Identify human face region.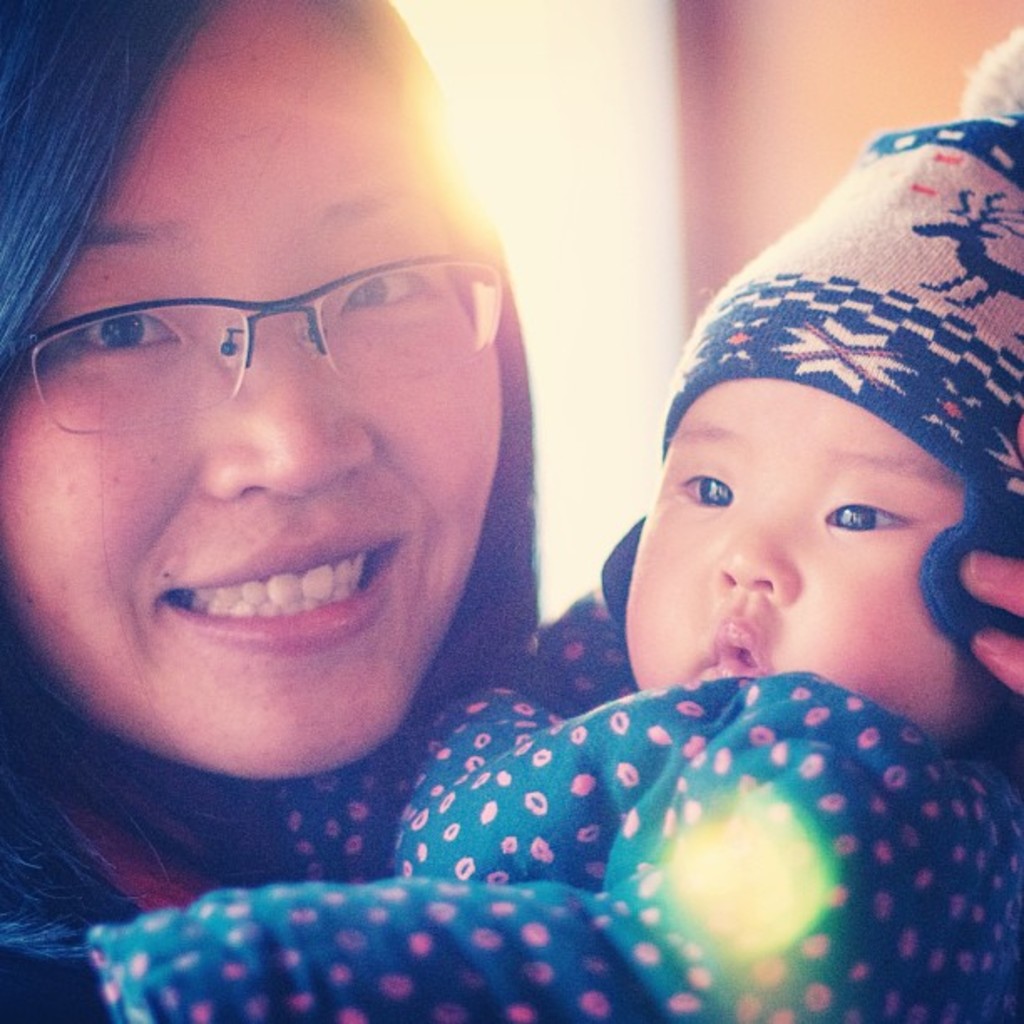
Region: BBox(0, 7, 510, 776).
